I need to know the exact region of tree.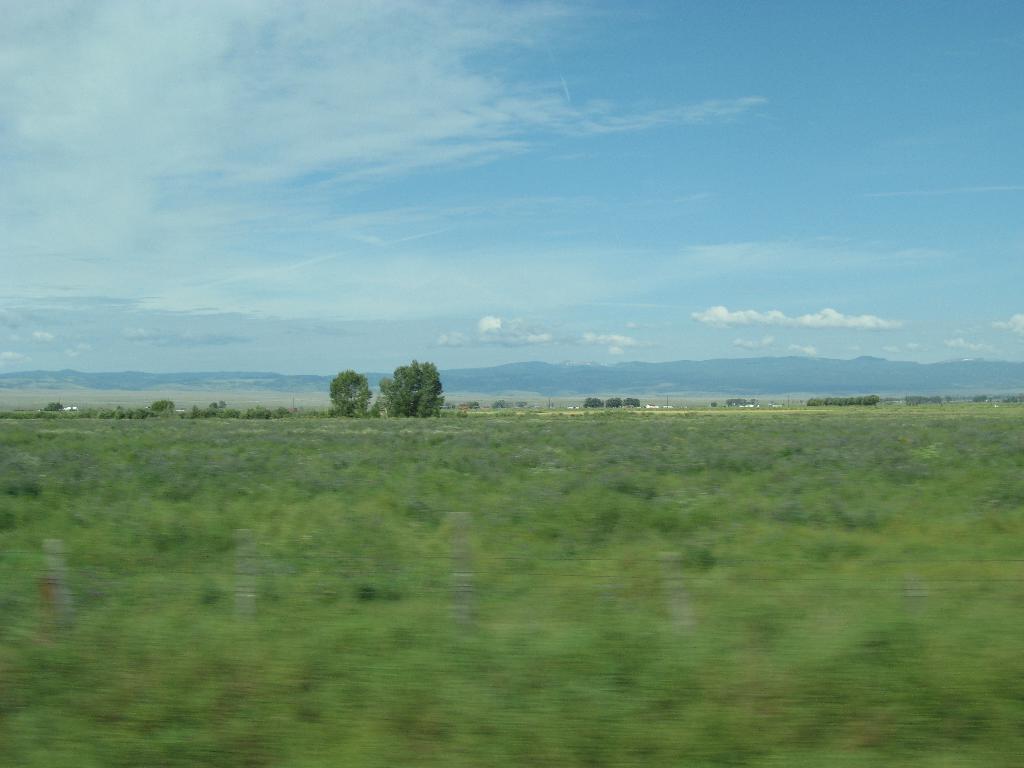
Region: (376, 350, 444, 419).
